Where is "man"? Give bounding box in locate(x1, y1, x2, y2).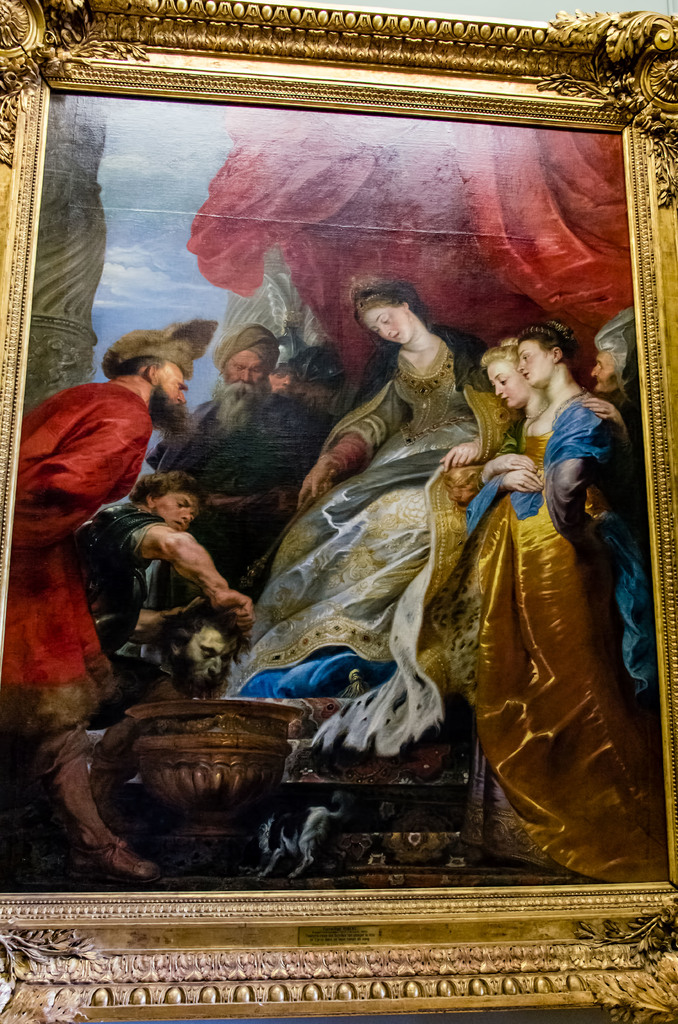
locate(92, 605, 234, 811).
